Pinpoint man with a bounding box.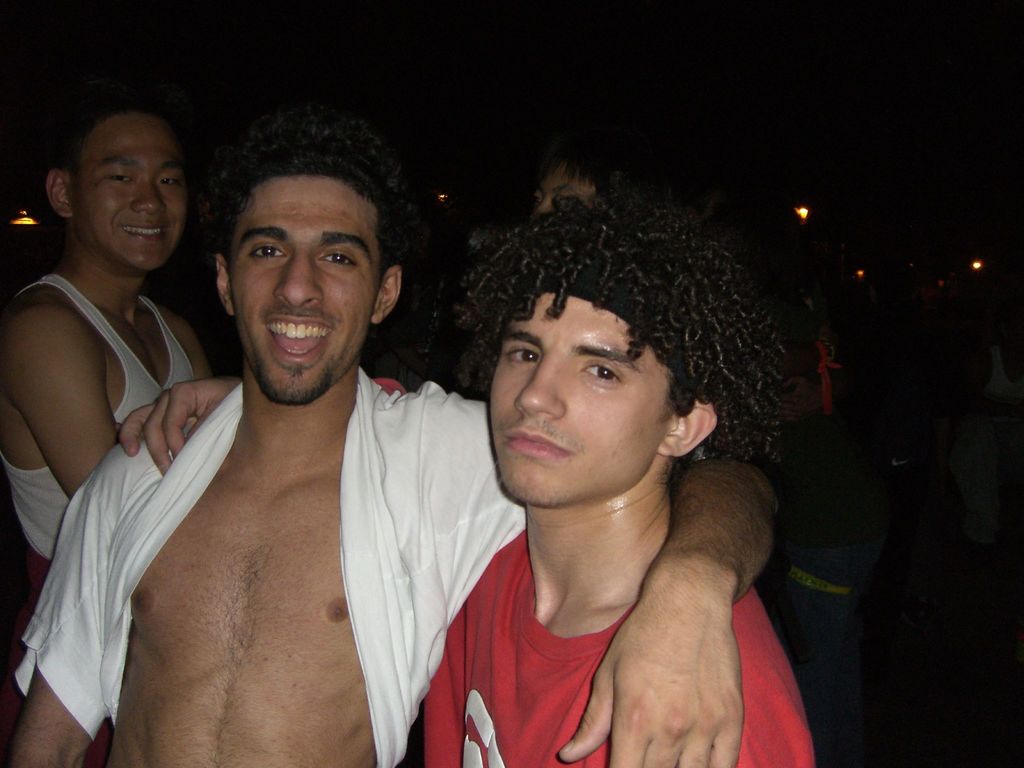
x1=118, y1=188, x2=816, y2=767.
